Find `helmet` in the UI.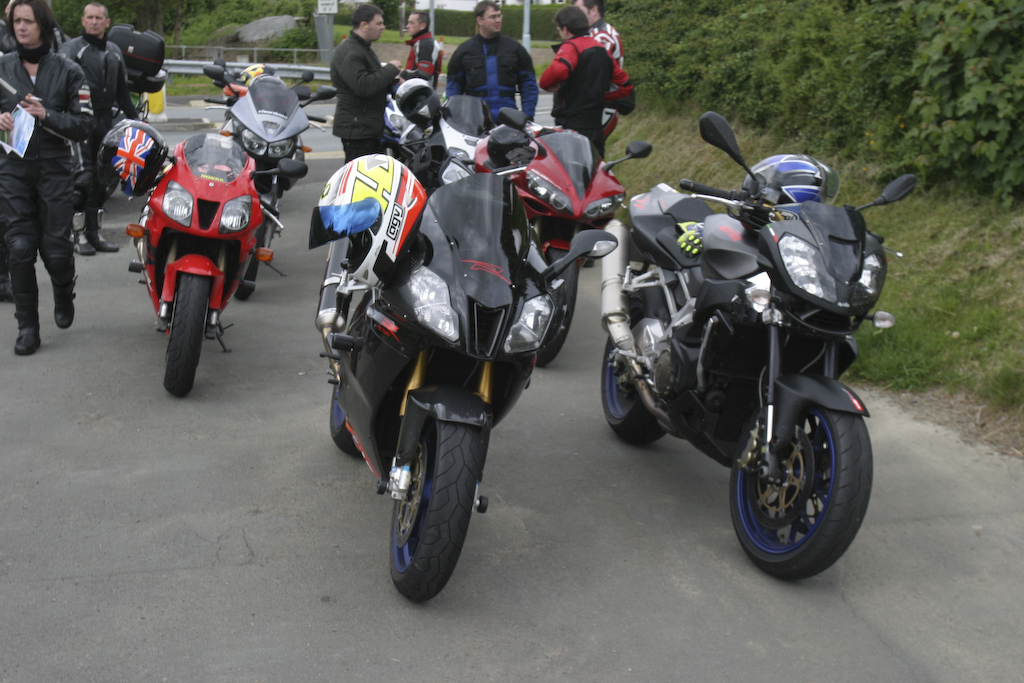
UI element at bbox=[93, 119, 169, 201].
